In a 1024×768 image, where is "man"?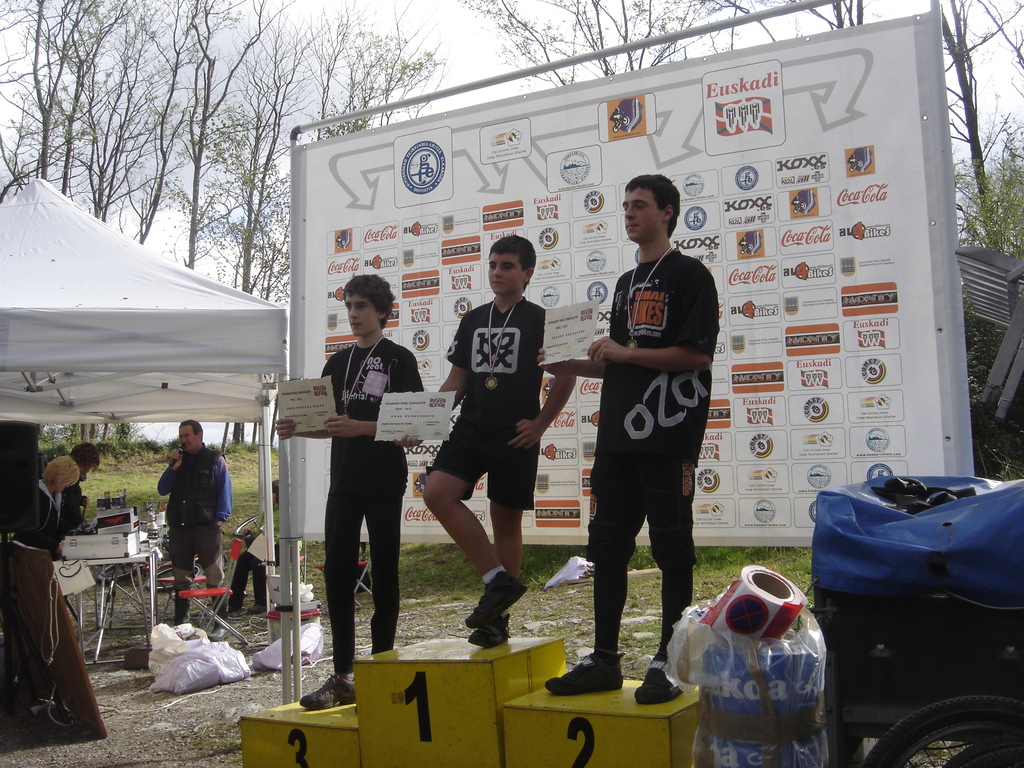
157,421,232,641.
